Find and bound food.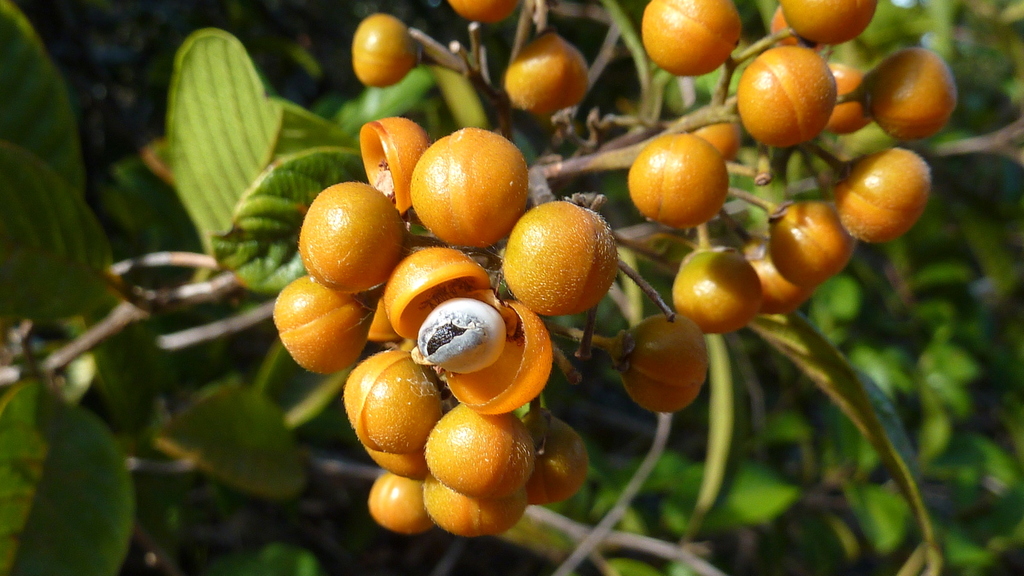
Bound: BBox(361, 355, 443, 451).
